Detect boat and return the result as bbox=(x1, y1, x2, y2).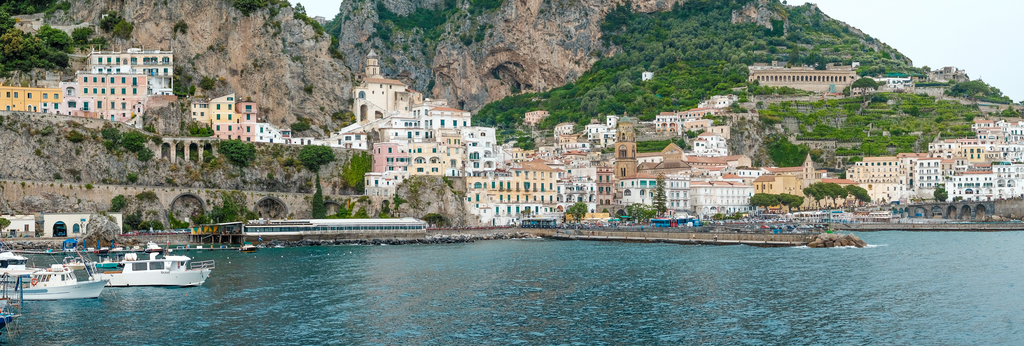
bbox=(0, 235, 109, 299).
